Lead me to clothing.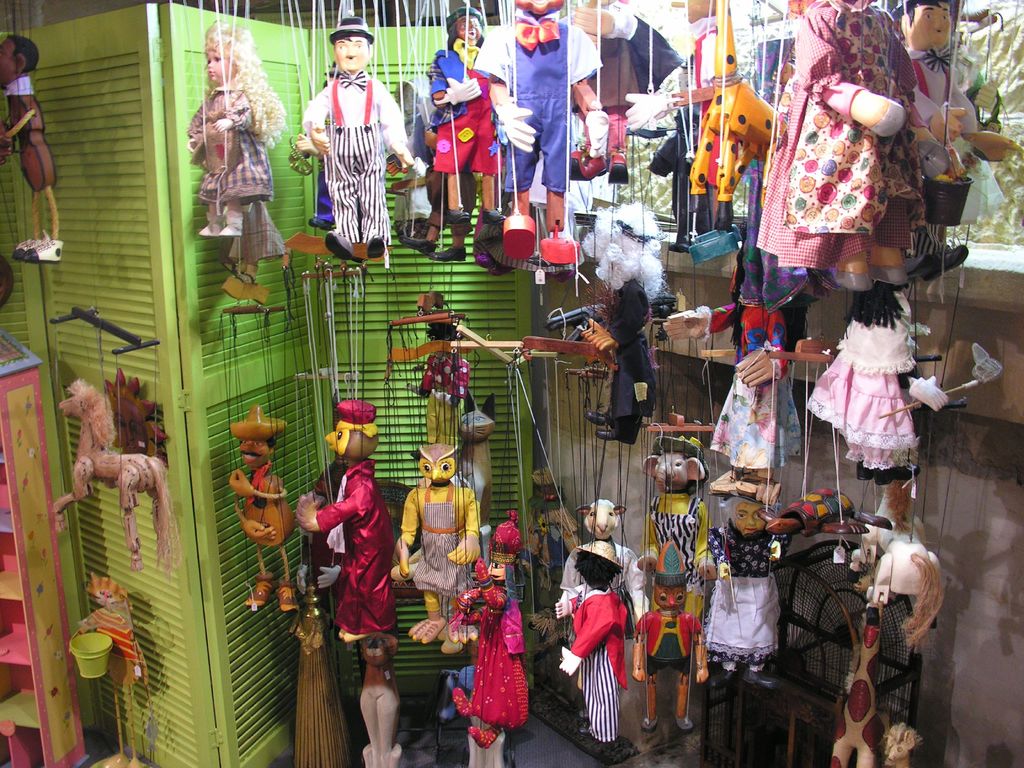
Lead to bbox=[711, 292, 803, 467].
